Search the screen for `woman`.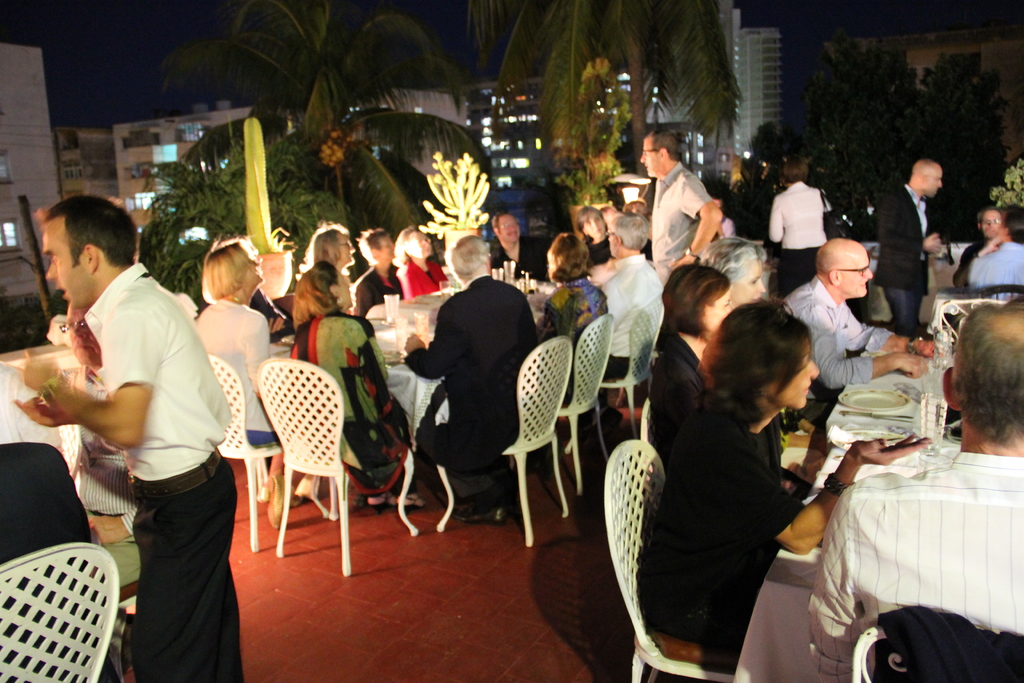
Found at pyautogui.locateOnScreen(656, 270, 821, 512).
